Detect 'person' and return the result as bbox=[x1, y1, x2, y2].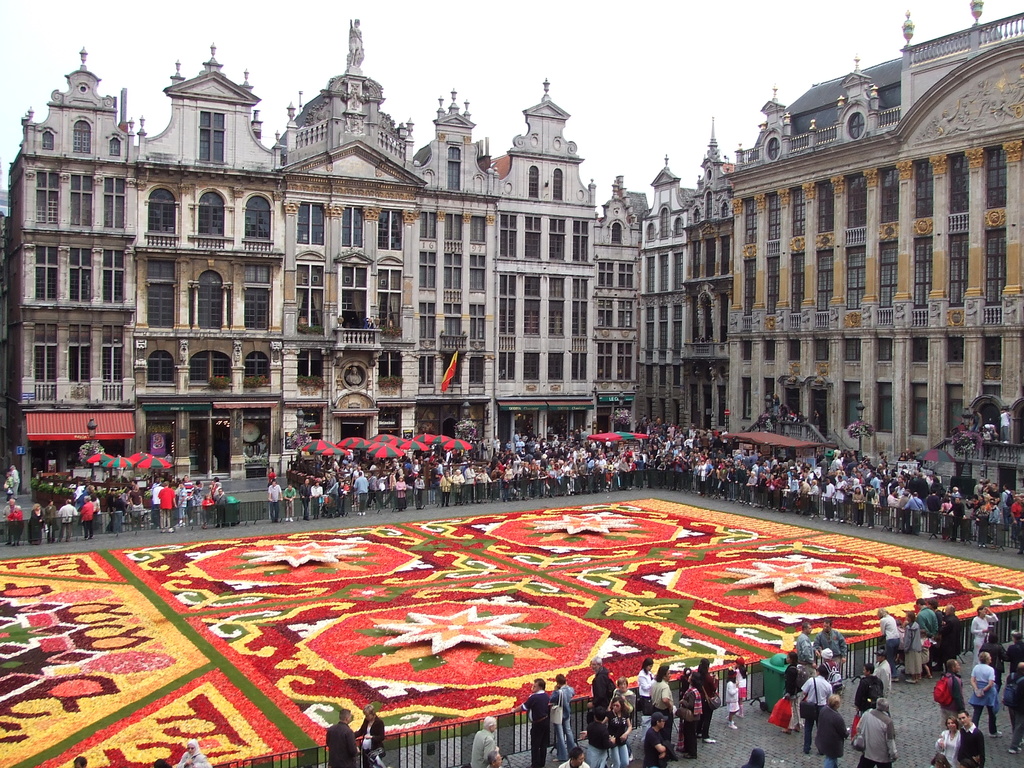
bbox=[317, 706, 358, 767].
